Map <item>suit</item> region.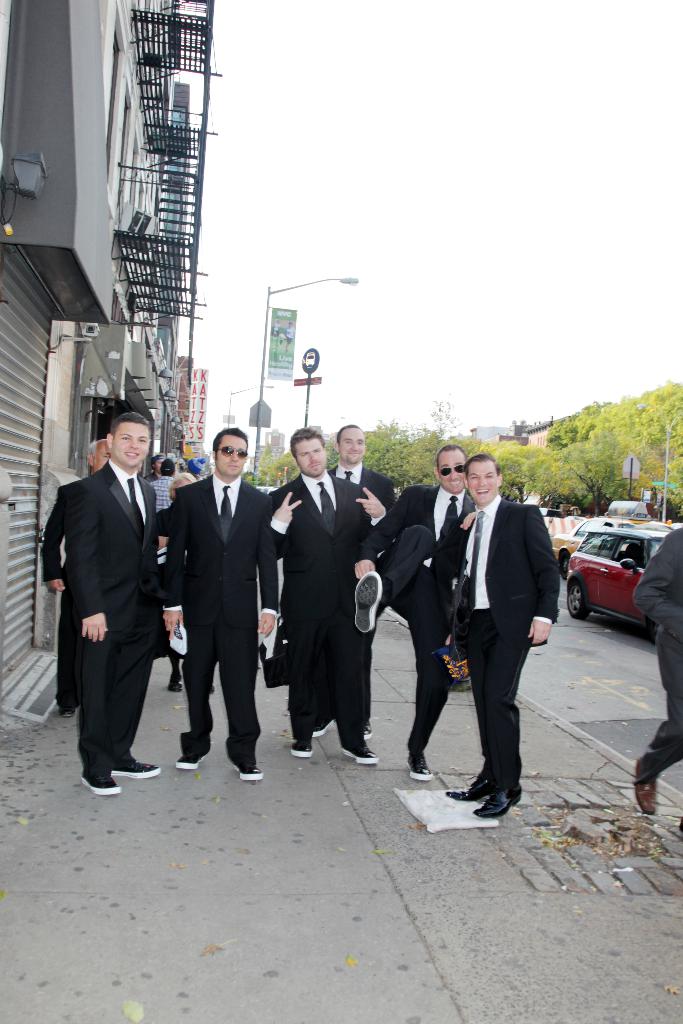
Mapped to [x1=160, y1=476, x2=268, y2=762].
